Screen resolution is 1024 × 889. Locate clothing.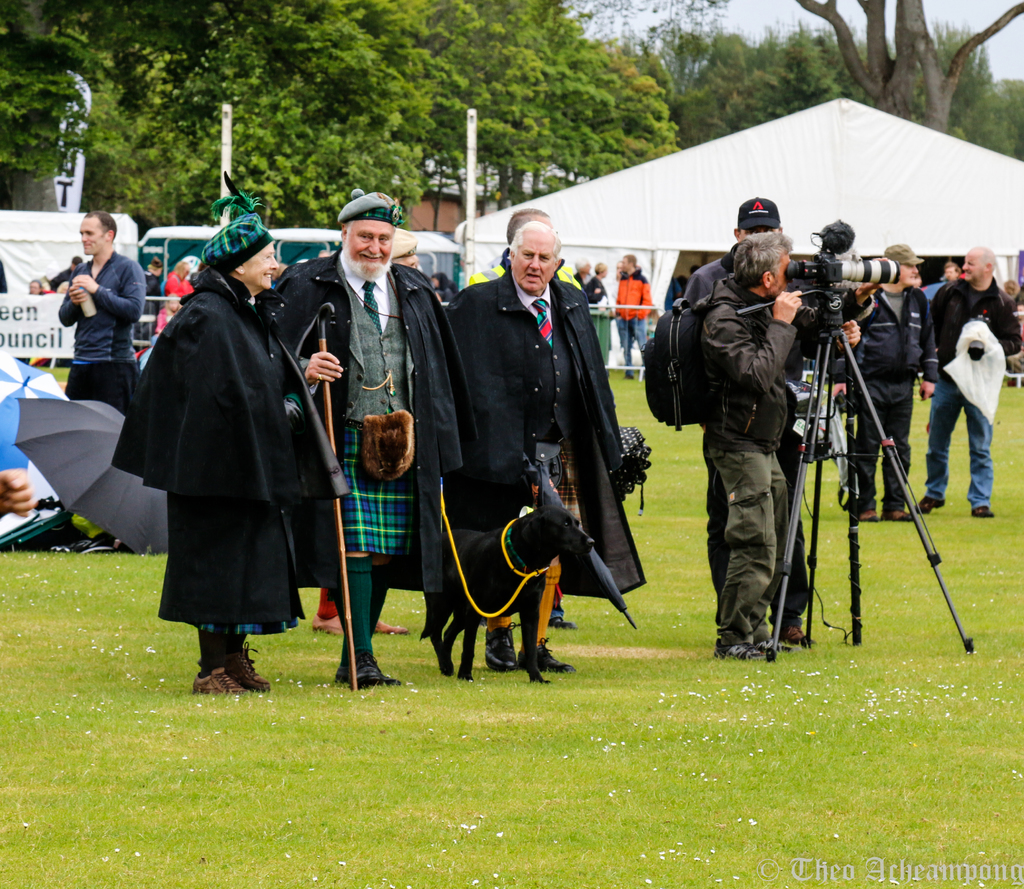
bbox(608, 262, 657, 378).
